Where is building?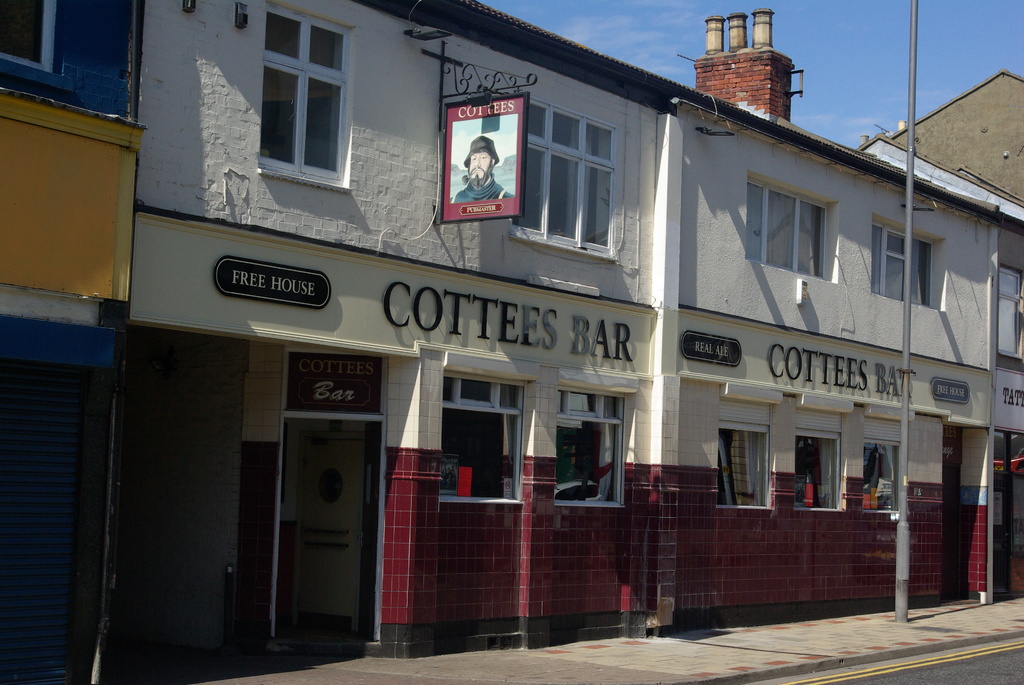
1/1/145/684.
